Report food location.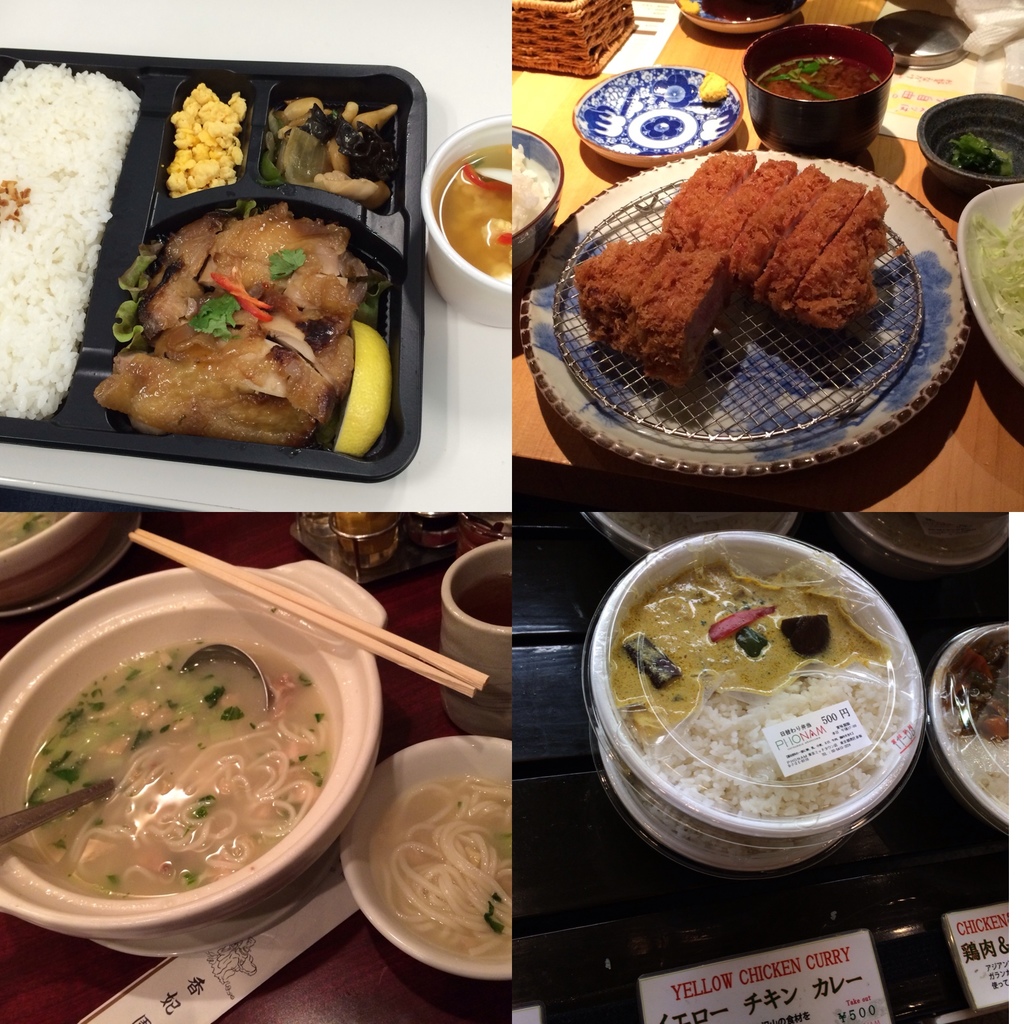
Report: bbox=(335, 512, 391, 552).
